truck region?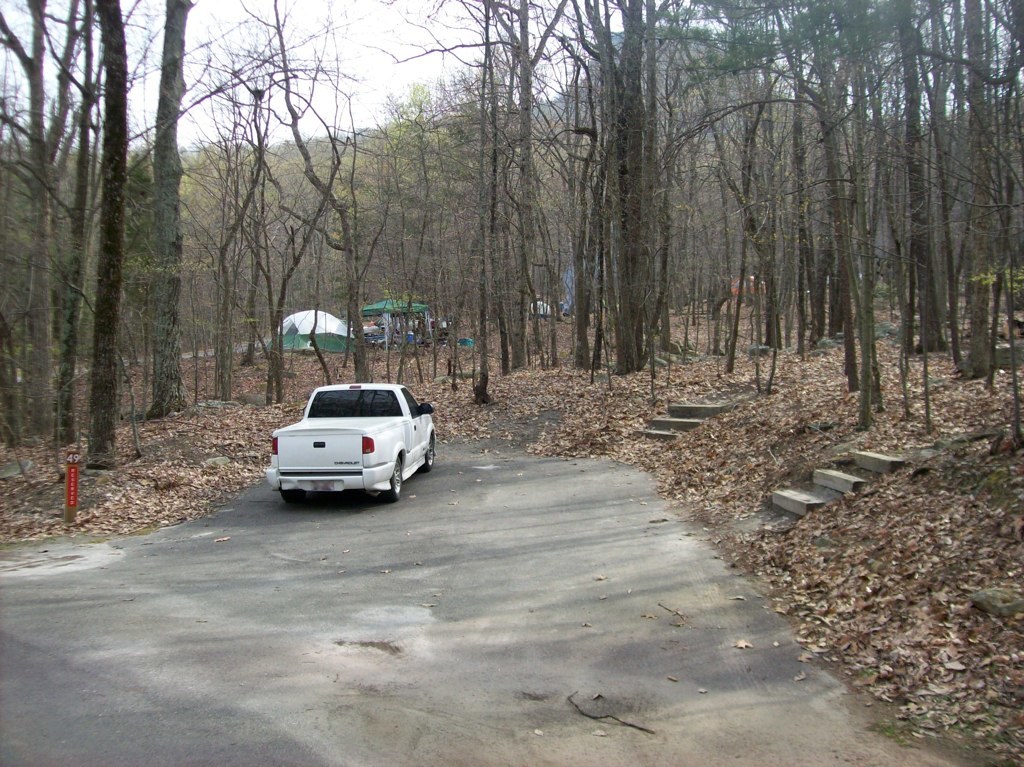
[261,381,431,507]
